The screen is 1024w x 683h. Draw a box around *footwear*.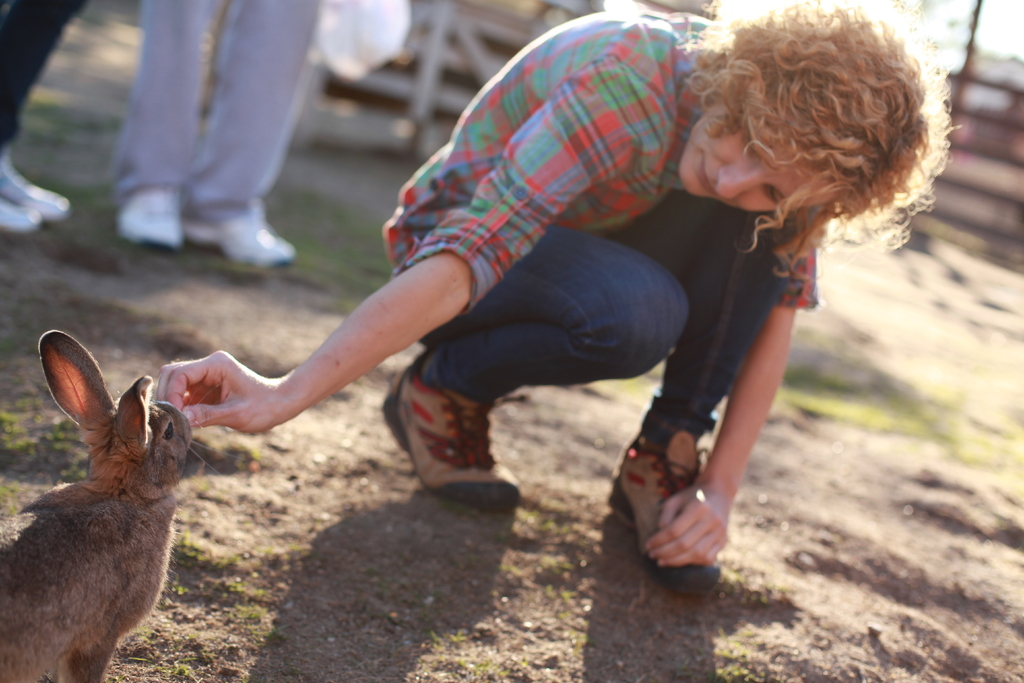
bbox(118, 186, 182, 251).
